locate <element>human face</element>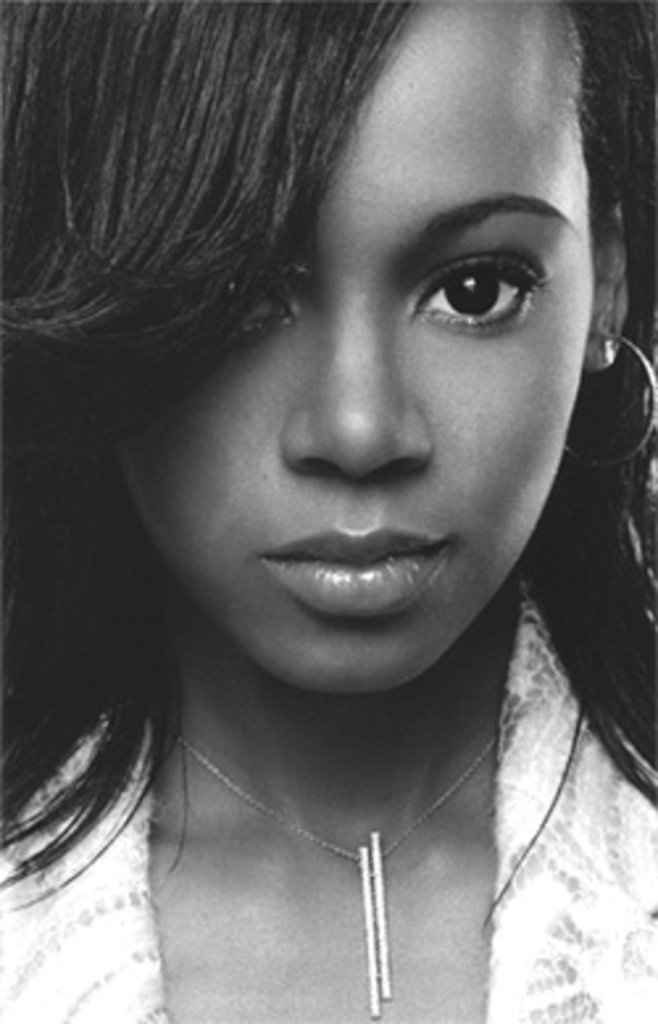
rect(111, 0, 595, 695)
